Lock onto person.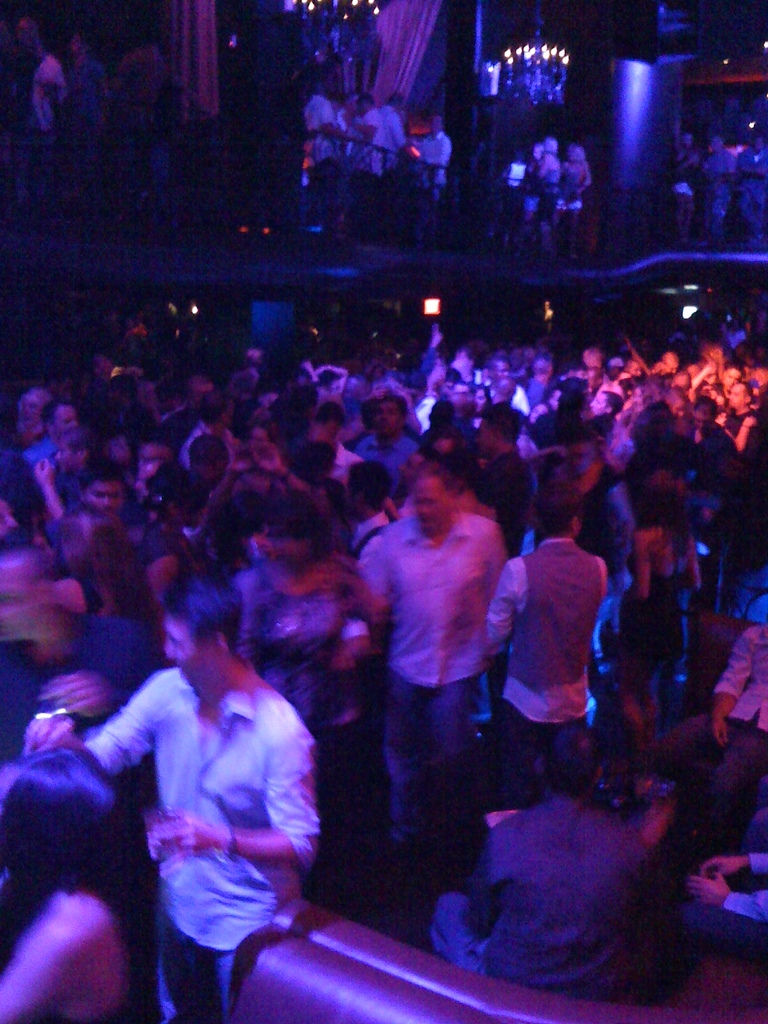
Locked: region(667, 120, 710, 230).
